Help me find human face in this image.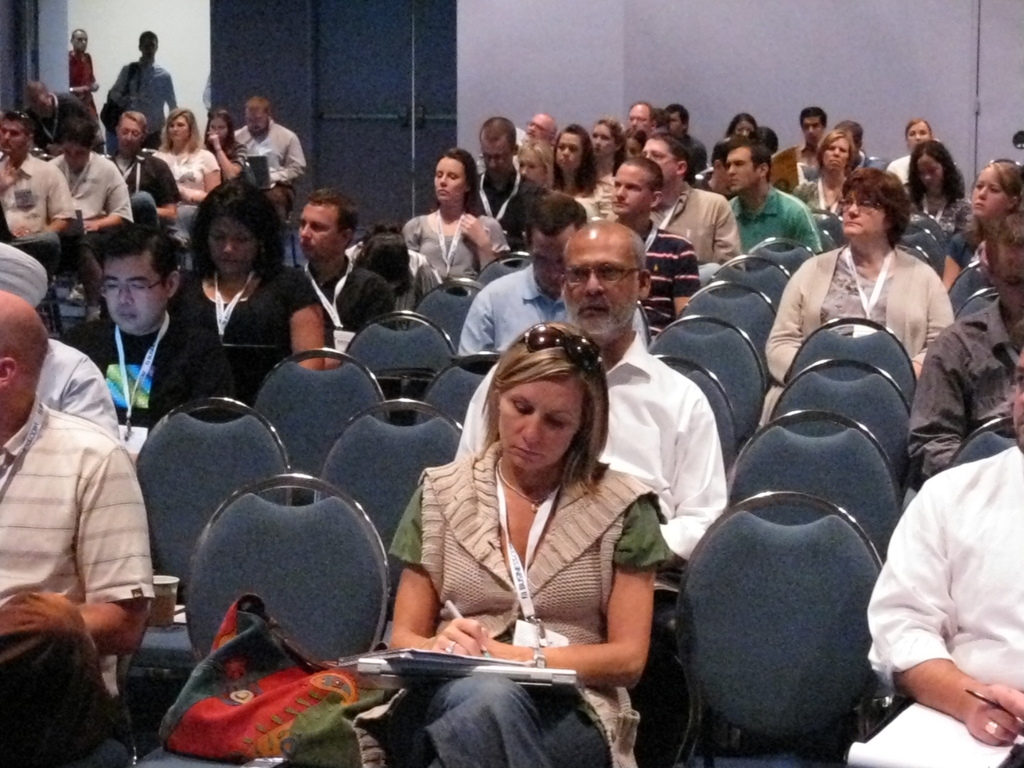
Found it: 840,190,881,234.
